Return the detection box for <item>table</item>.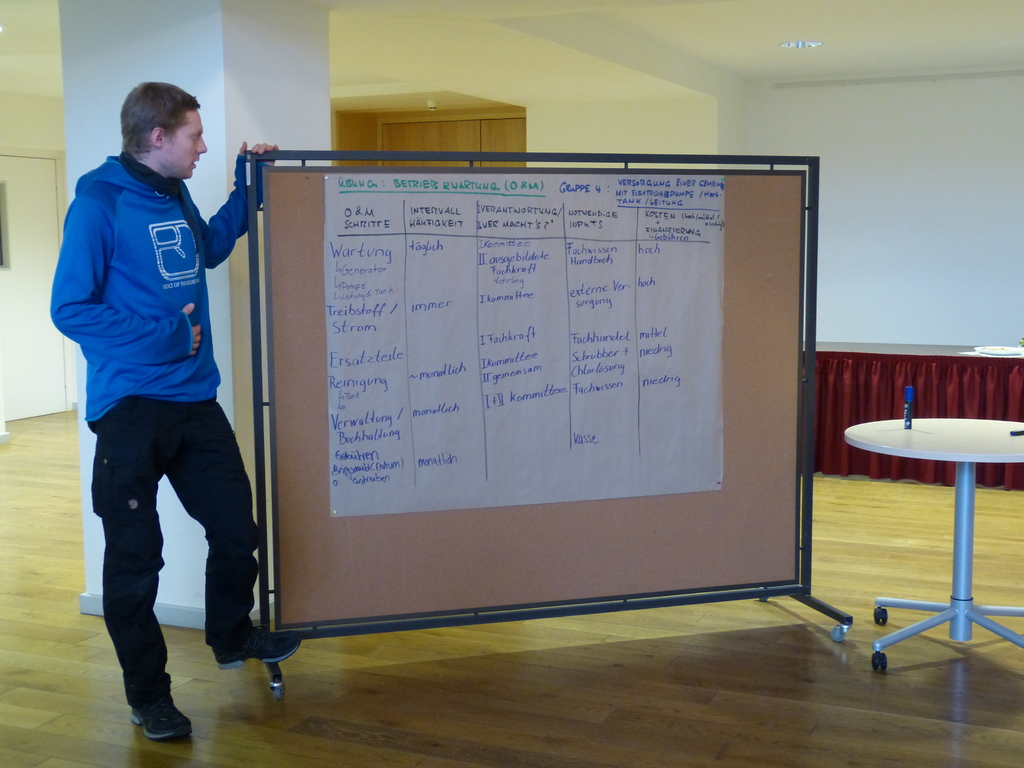
816,376,1023,644.
